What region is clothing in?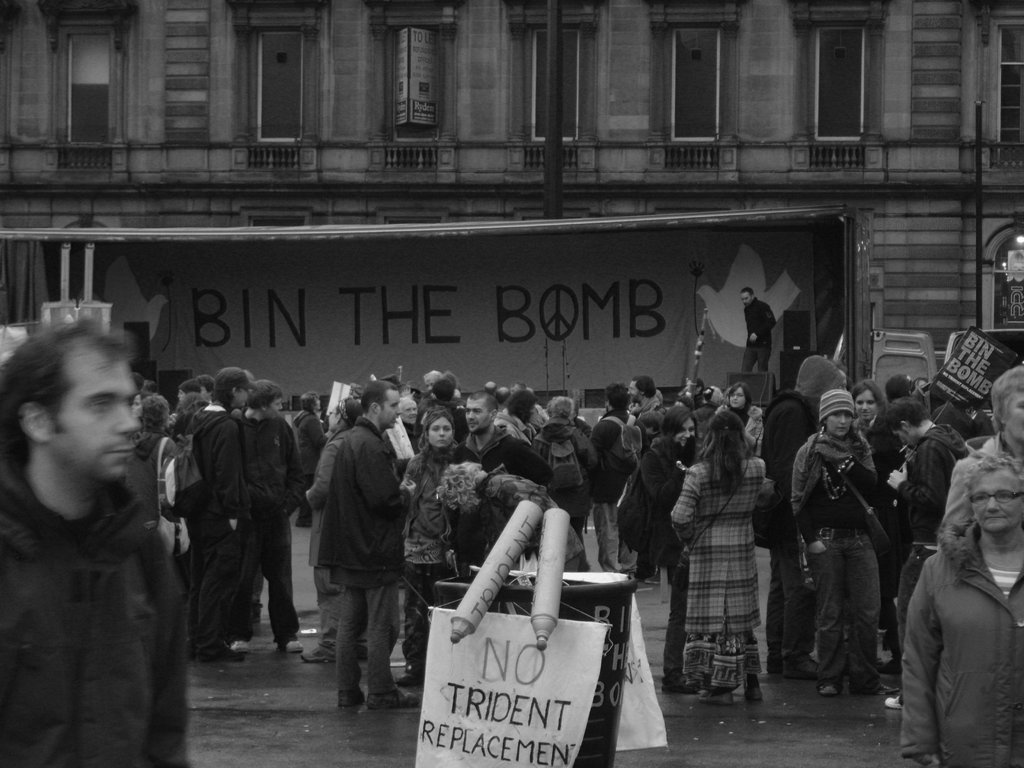
select_region(223, 420, 298, 636).
